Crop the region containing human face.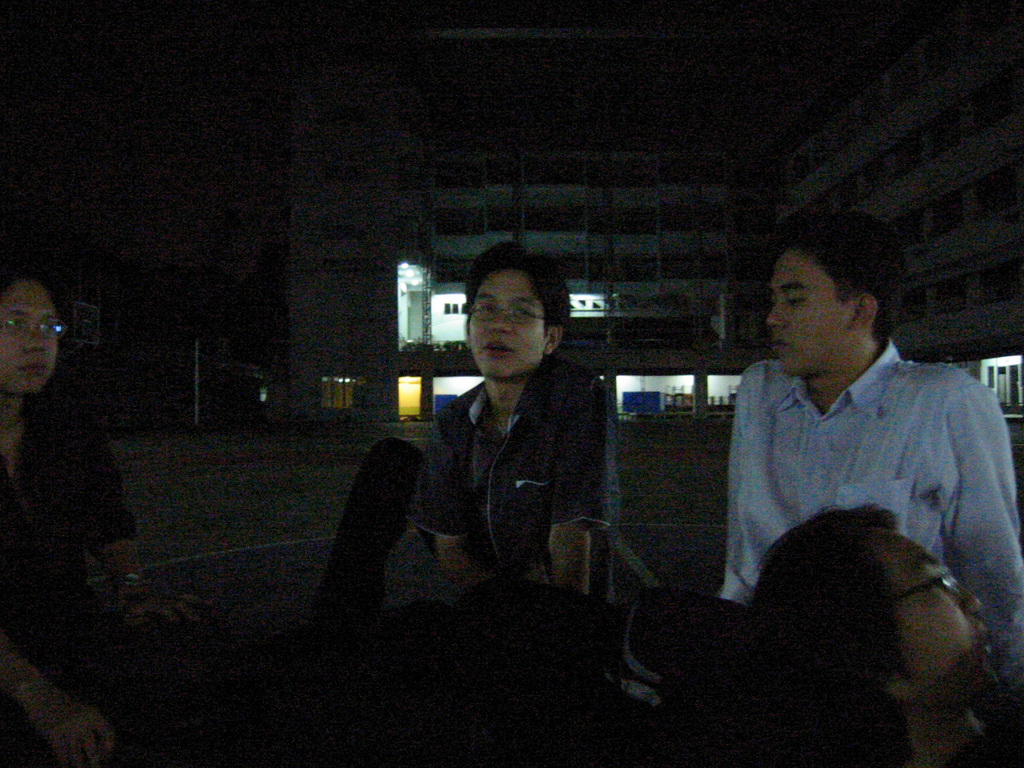
Crop region: (left=0, top=285, right=56, bottom=390).
